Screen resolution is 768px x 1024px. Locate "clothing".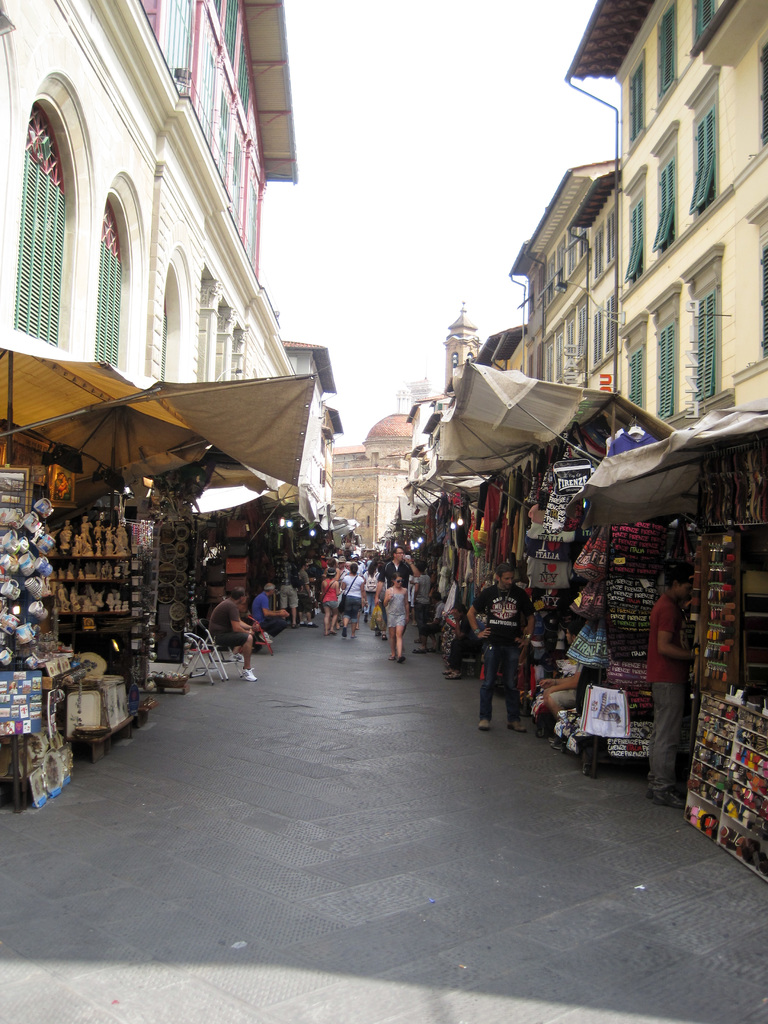
locate(282, 582, 302, 614).
